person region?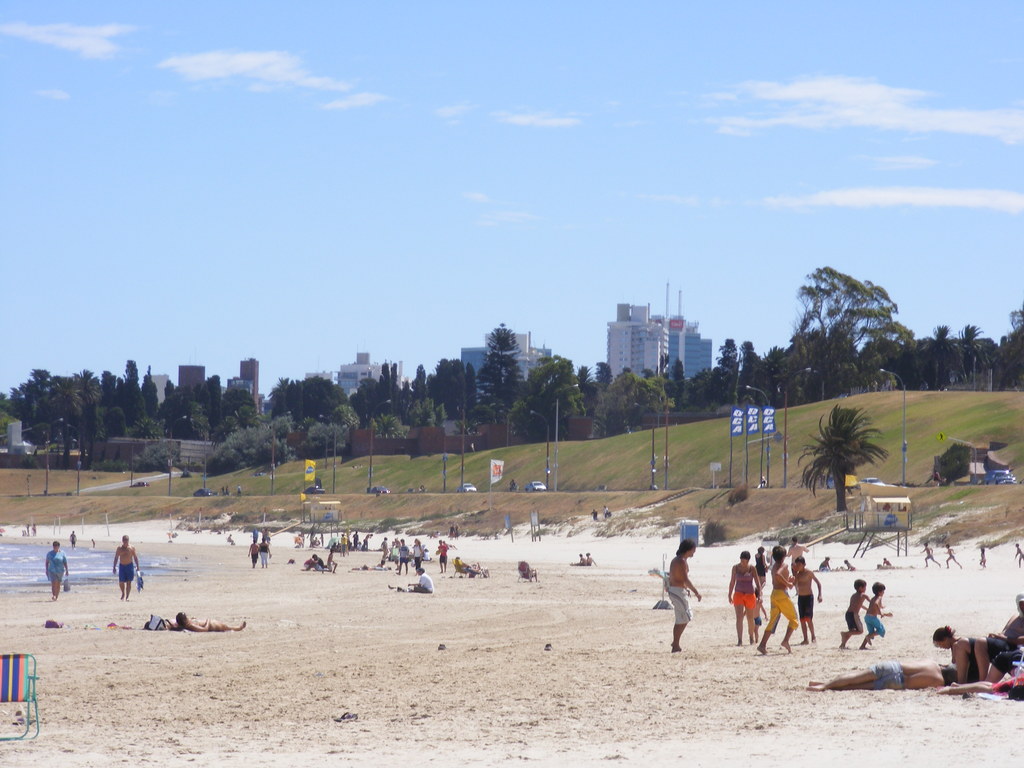
<region>31, 521, 38, 537</region>
